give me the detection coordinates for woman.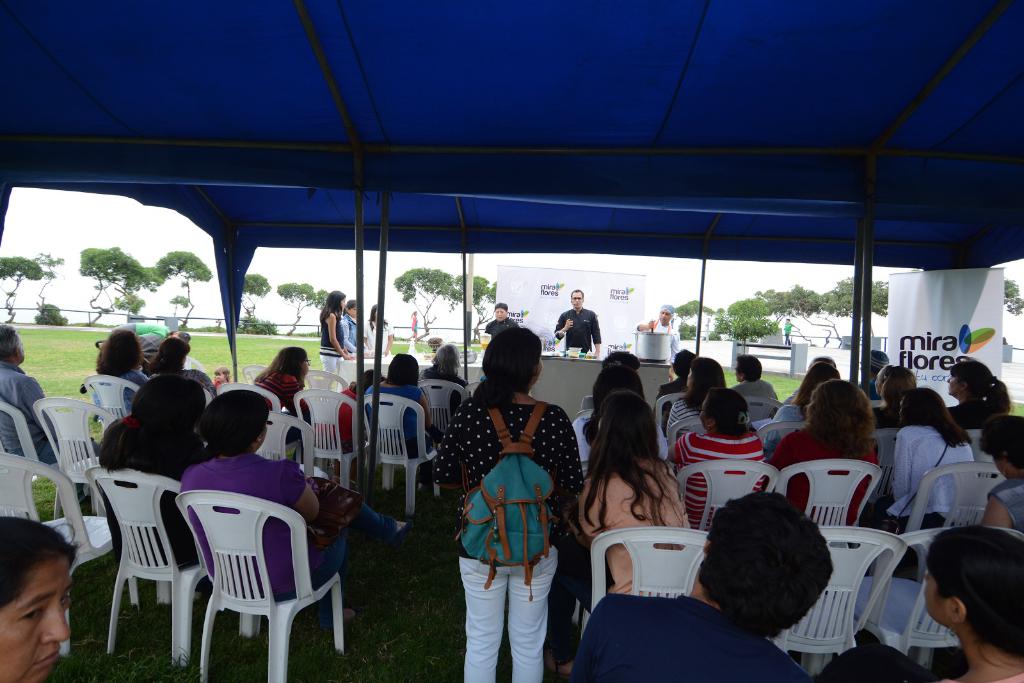
bbox(92, 325, 144, 420).
